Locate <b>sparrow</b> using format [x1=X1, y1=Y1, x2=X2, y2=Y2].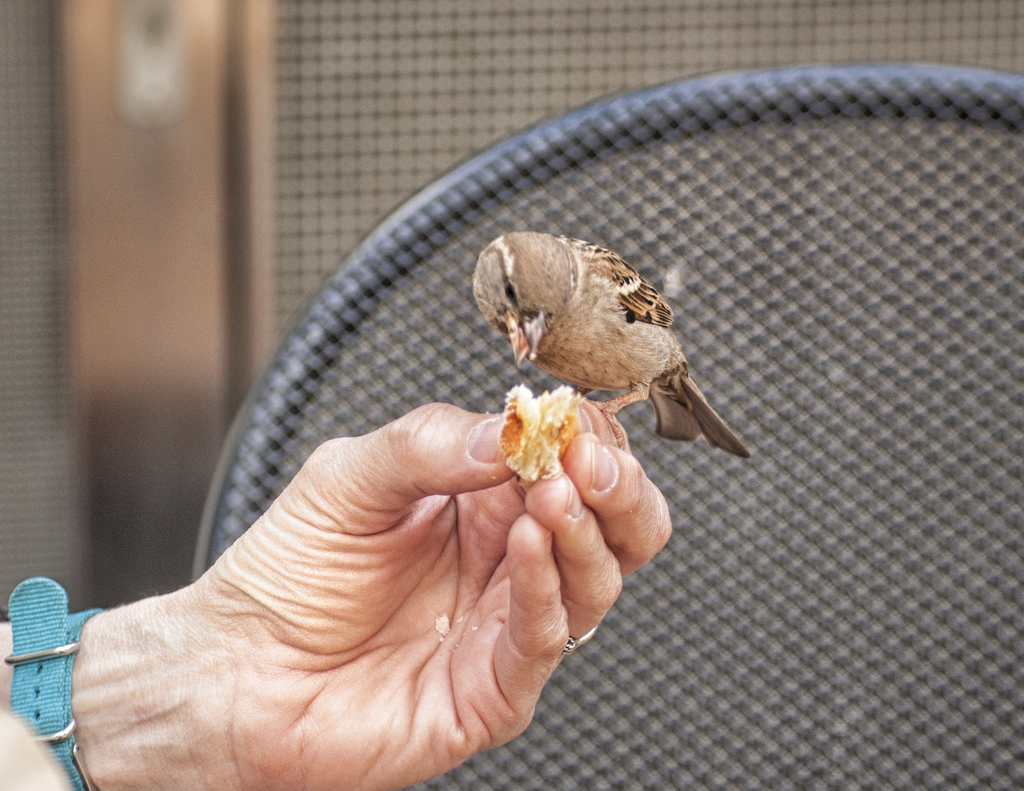
[x1=474, y1=228, x2=751, y2=457].
